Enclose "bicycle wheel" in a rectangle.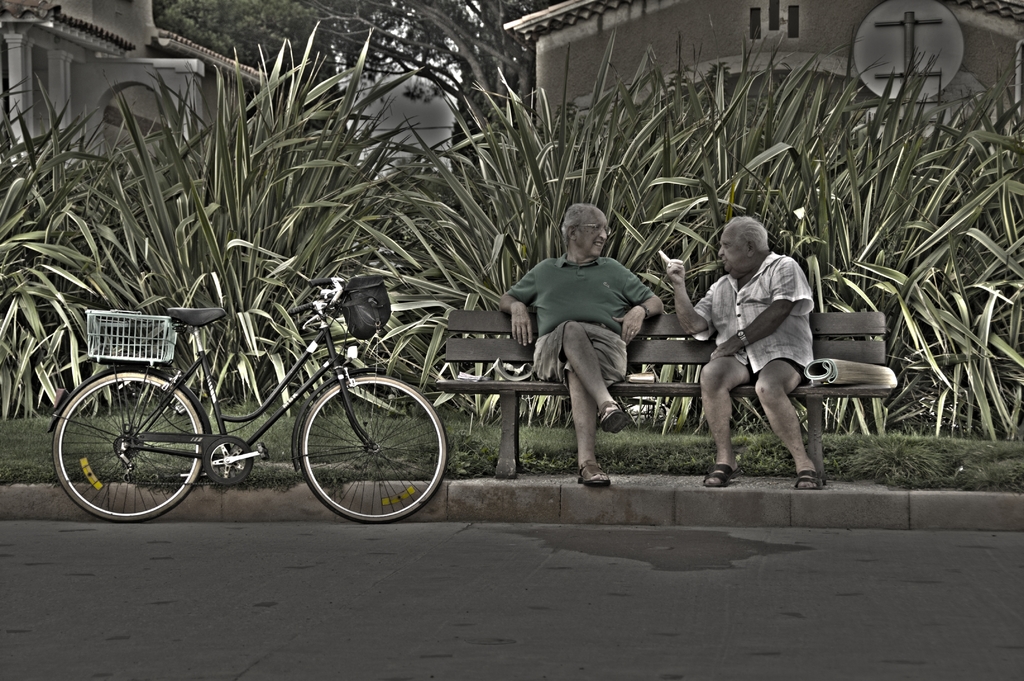
<region>58, 367, 202, 520</region>.
